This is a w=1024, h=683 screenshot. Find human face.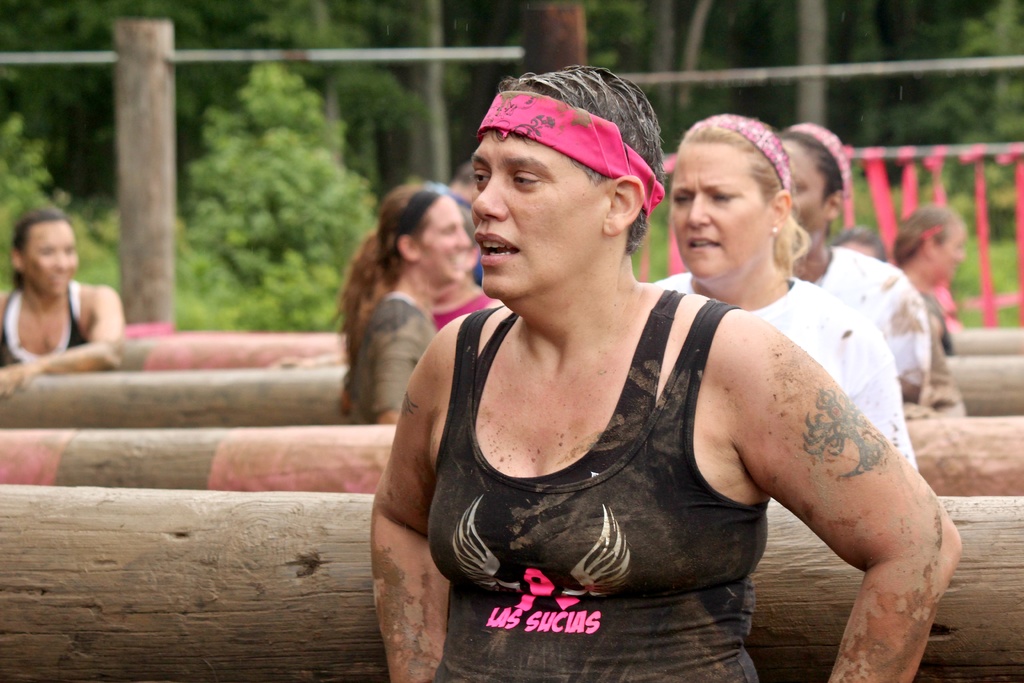
Bounding box: (20,220,83,299).
